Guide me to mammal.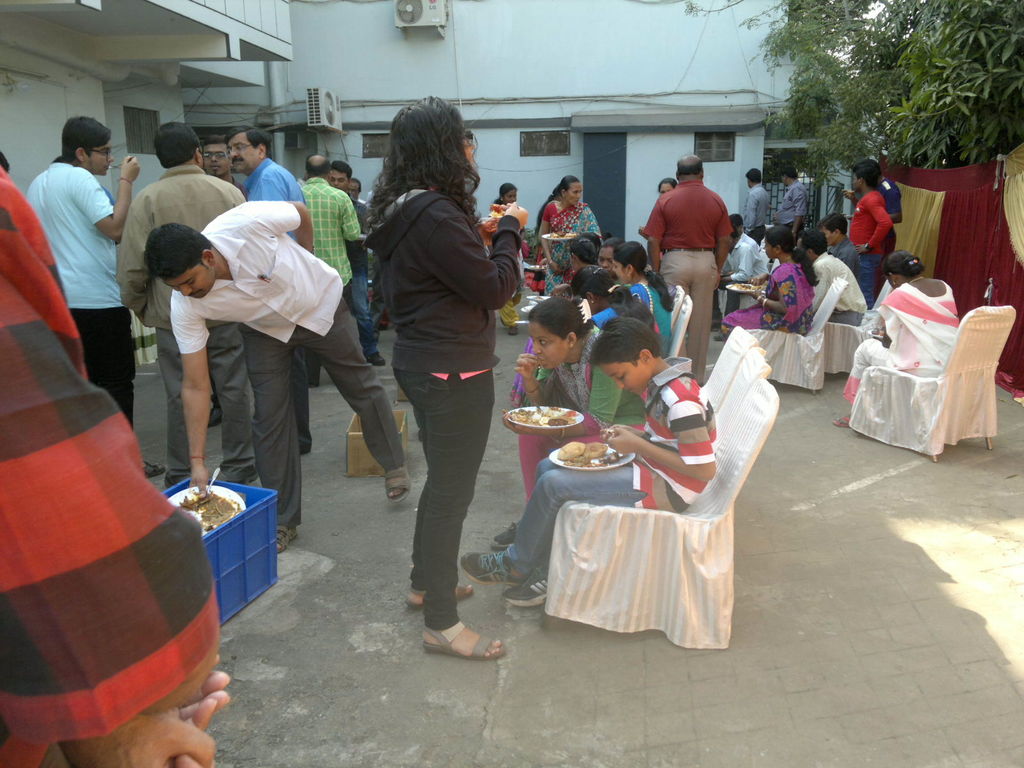
Guidance: <region>327, 160, 368, 238</region>.
